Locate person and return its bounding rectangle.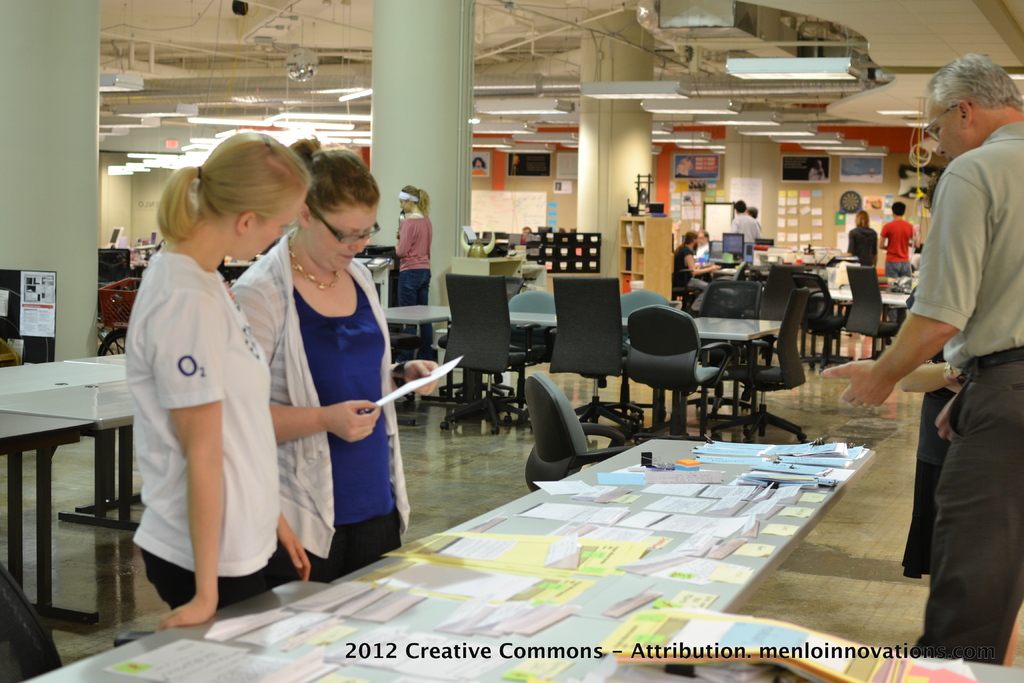
l=267, t=145, r=410, b=577.
